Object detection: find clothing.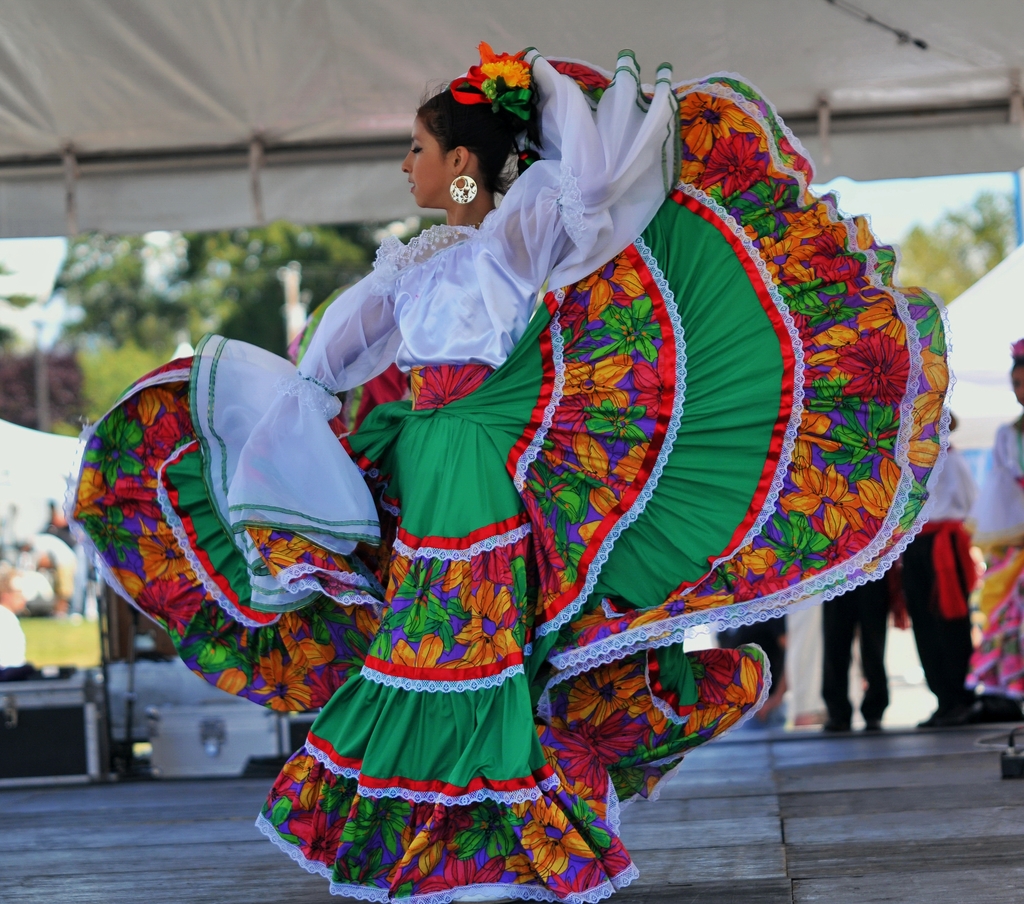
<box>722,621,793,691</box>.
